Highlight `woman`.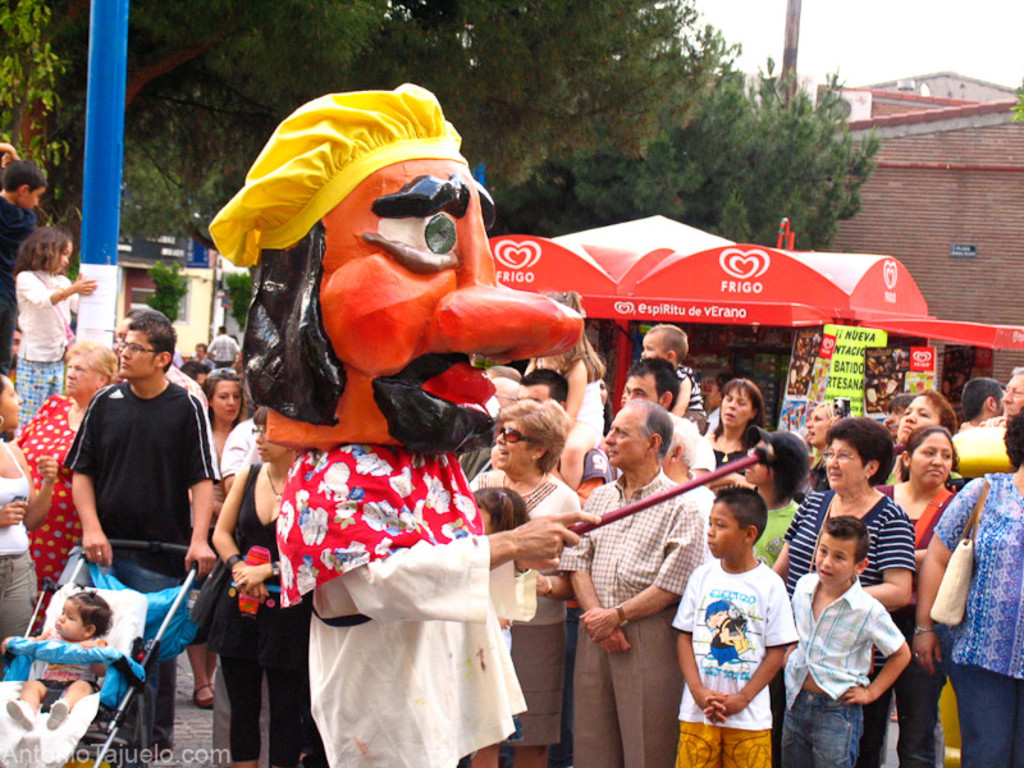
Highlighted region: crop(206, 406, 306, 767).
